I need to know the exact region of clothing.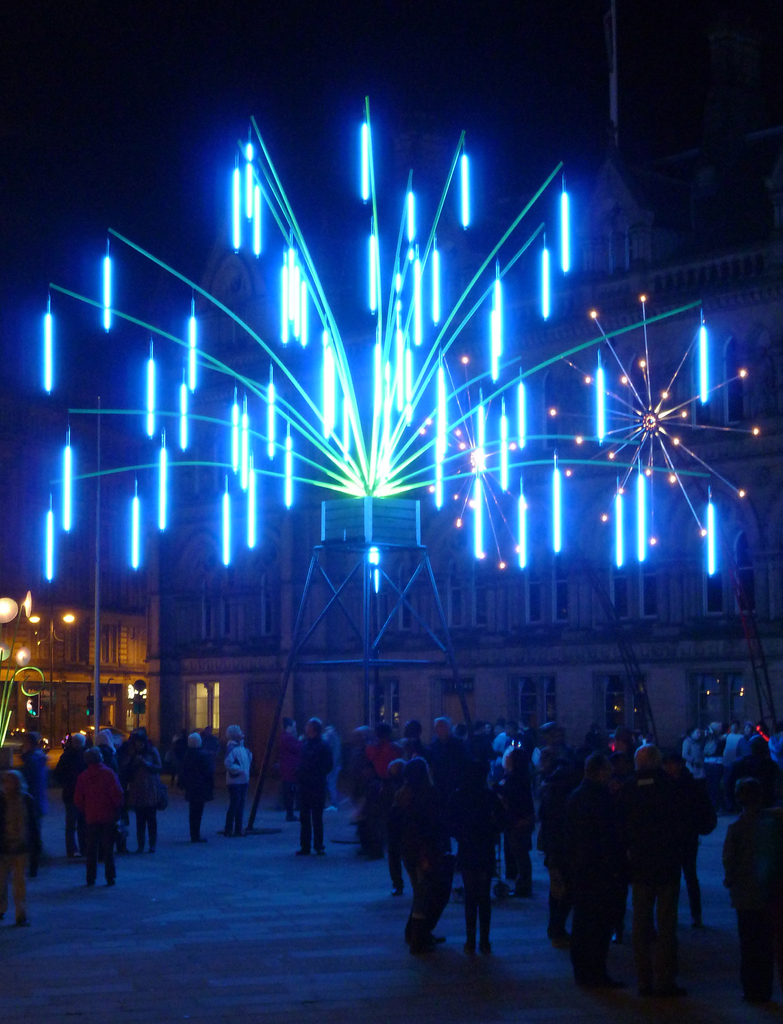
Region: box(280, 734, 296, 825).
